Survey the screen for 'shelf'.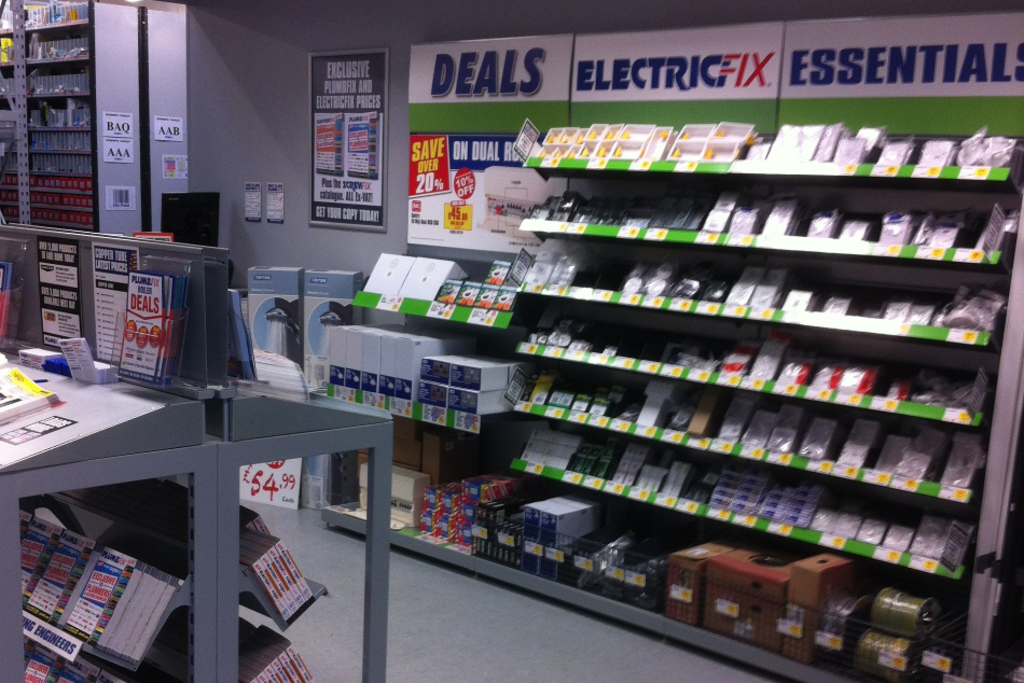
Survey found: 0, 68, 98, 107.
